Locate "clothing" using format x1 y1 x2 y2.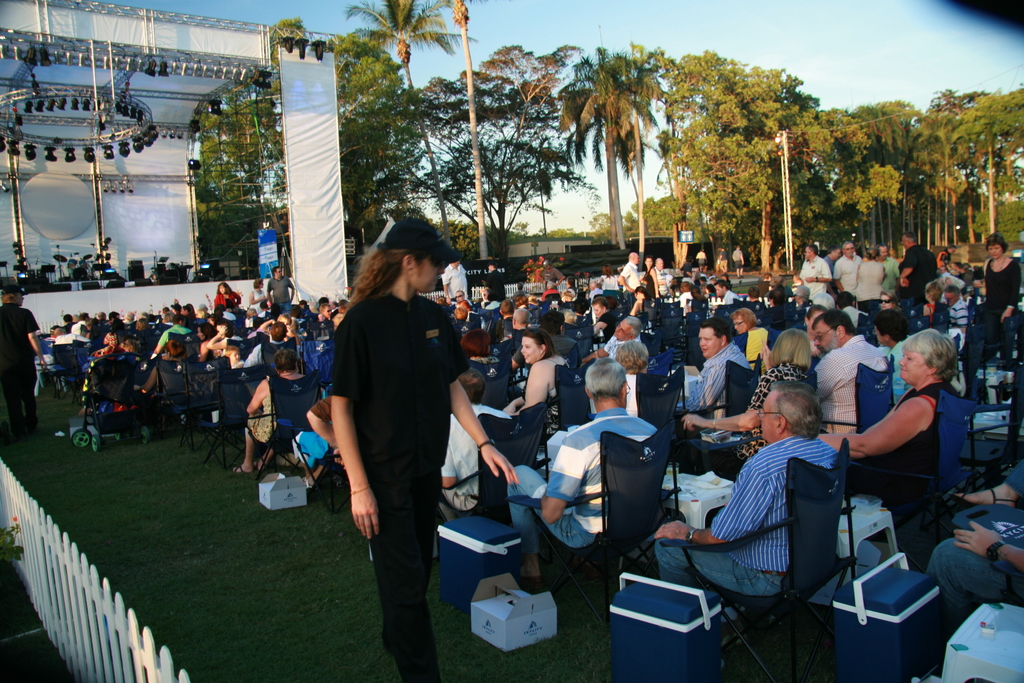
438 400 508 511.
